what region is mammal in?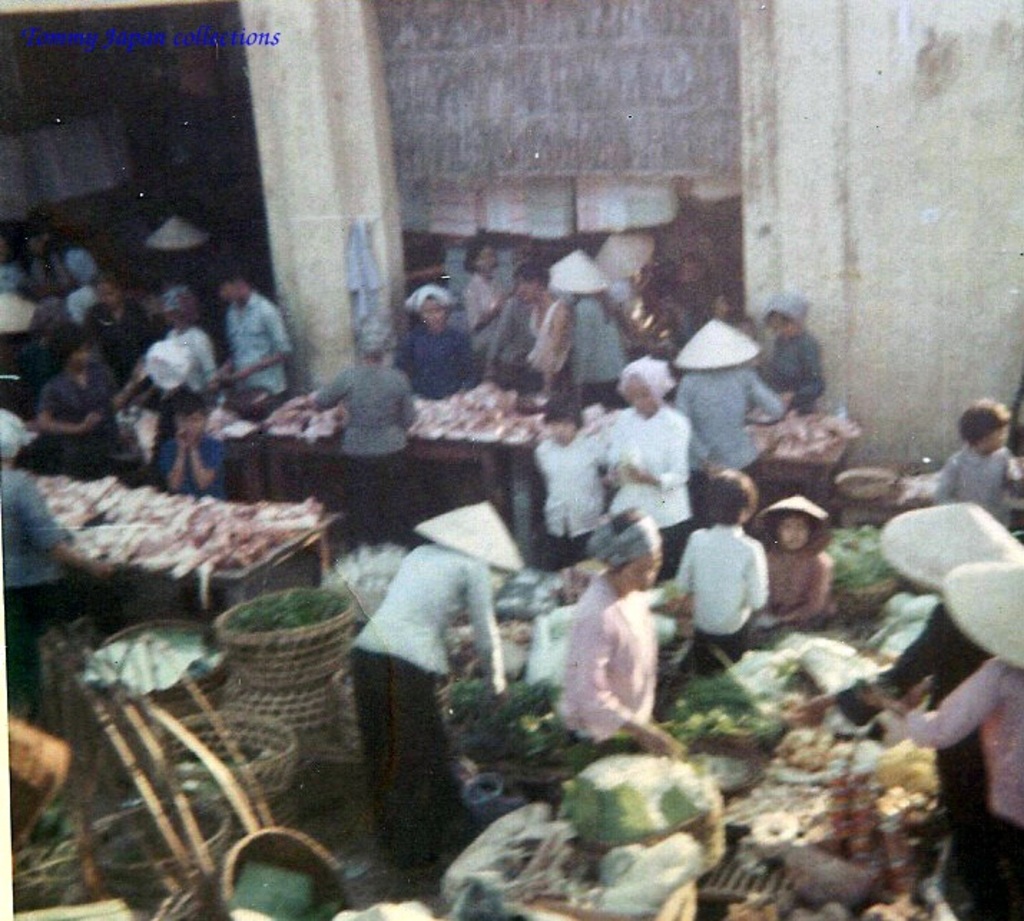
328,511,491,844.
